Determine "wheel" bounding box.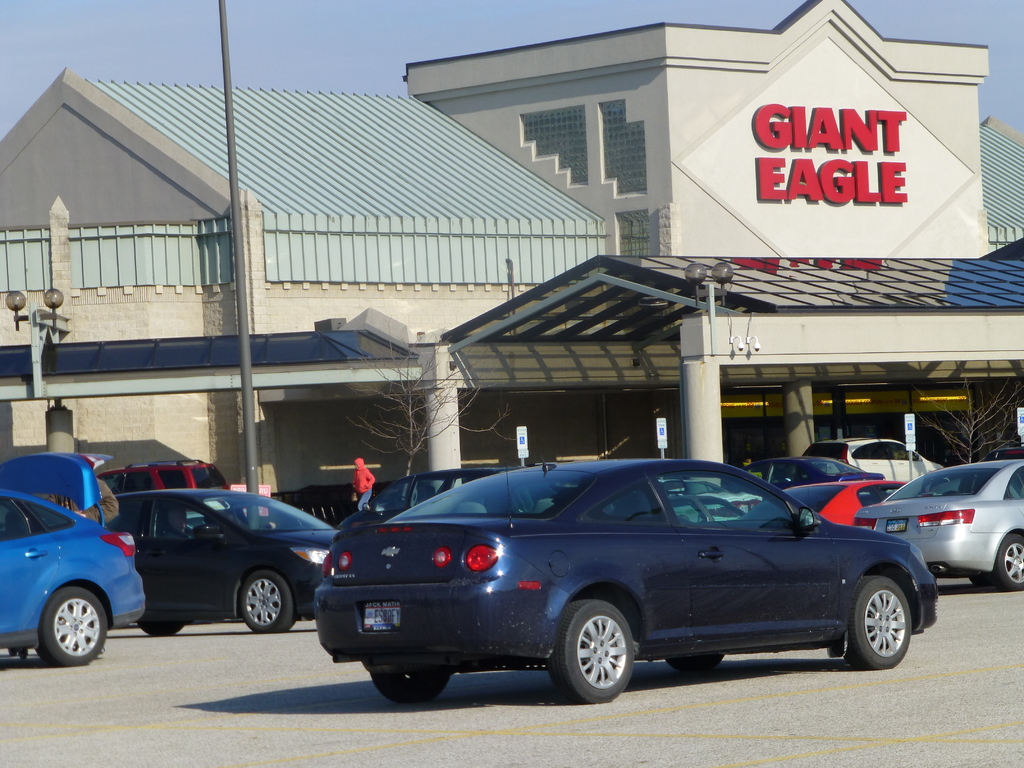
Determined: <region>138, 617, 180, 638</region>.
